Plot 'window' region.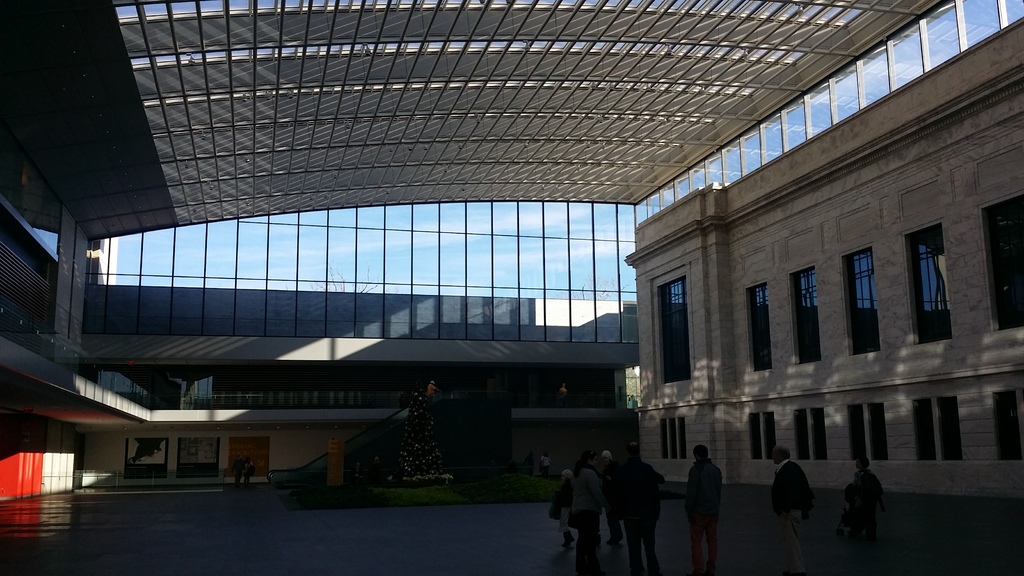
Plotted at (792, 410, 811, 462).
